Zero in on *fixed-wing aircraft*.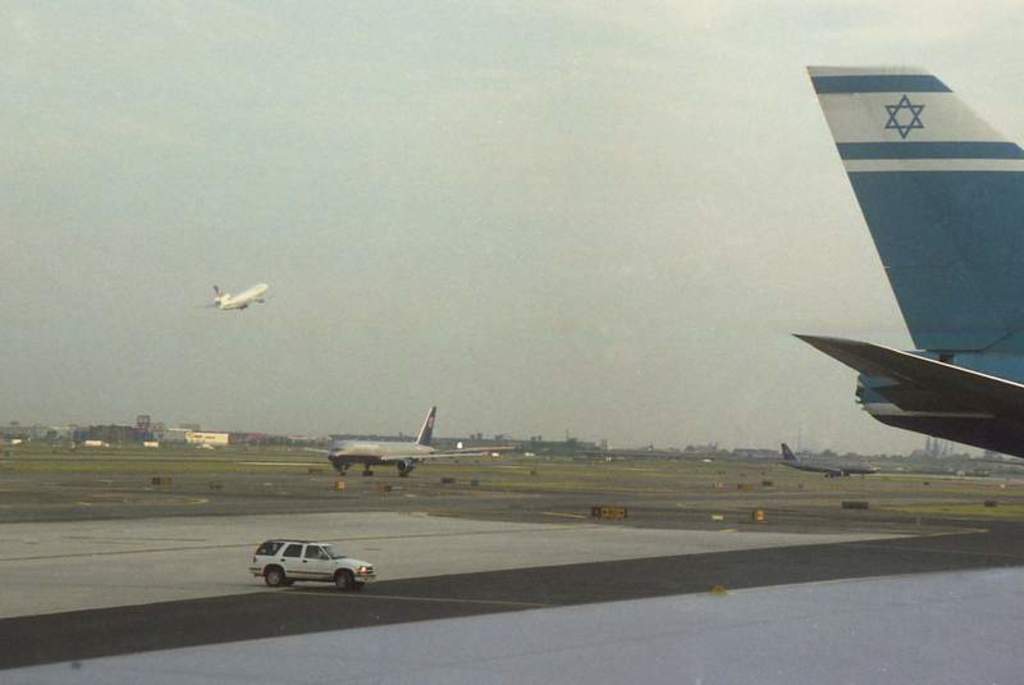
Zeroed in: bbox=(777, 440, 873, 476).
